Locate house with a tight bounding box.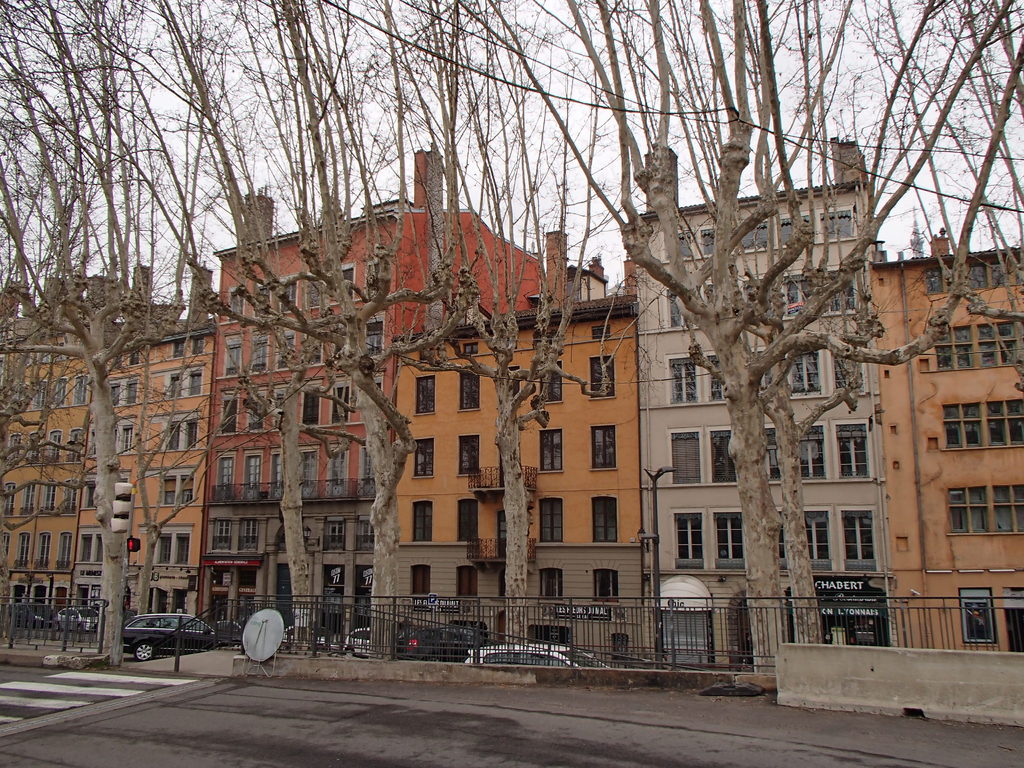
x1=372 y1=305 x2=650 y2=667.
